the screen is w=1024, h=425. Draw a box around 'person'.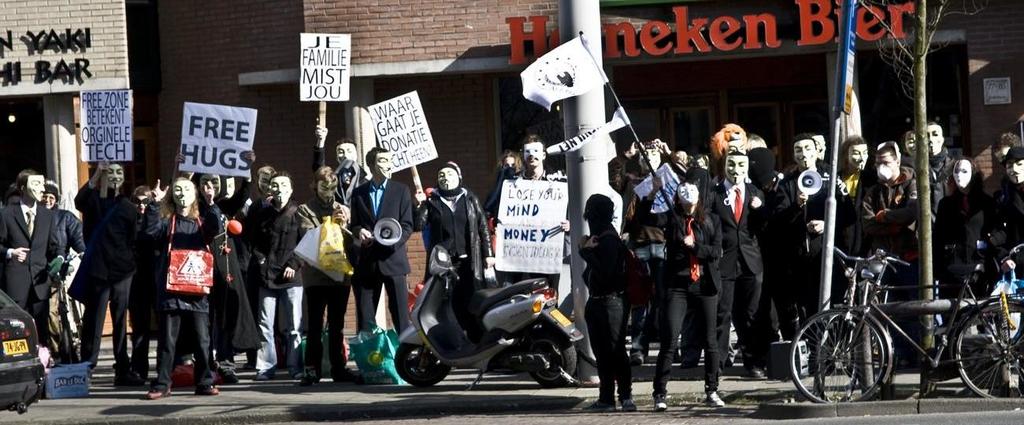
[left=71, top=156, right=143, bottom=385].
